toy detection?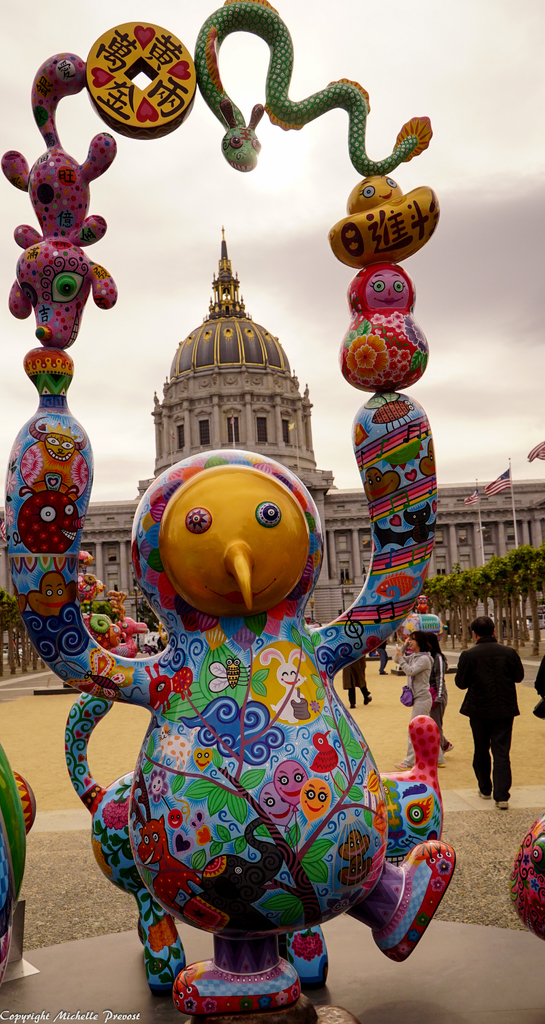
0/342/473/1023
